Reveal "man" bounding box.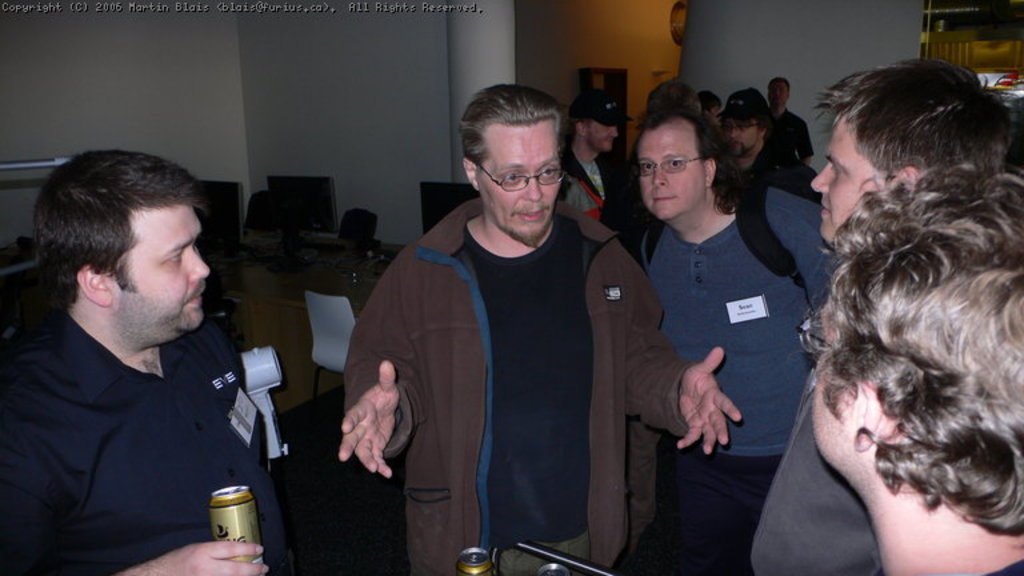
Revealed: <bbox>632, 95, 853, 575</bbox>.
